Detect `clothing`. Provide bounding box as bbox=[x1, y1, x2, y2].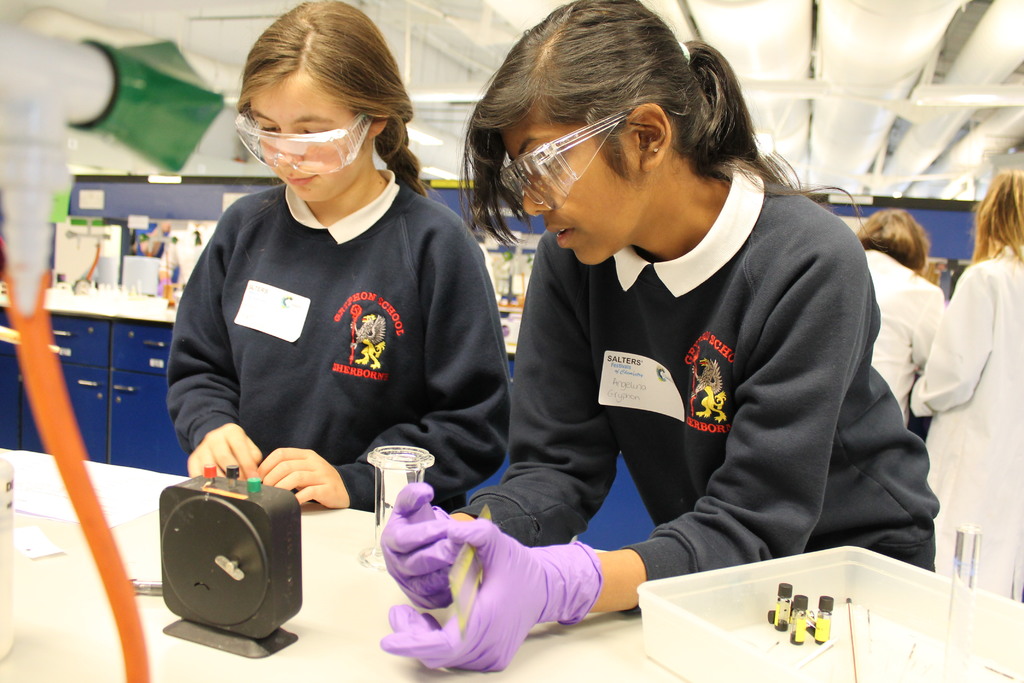
bbox=[863, 247, 941, 416].
